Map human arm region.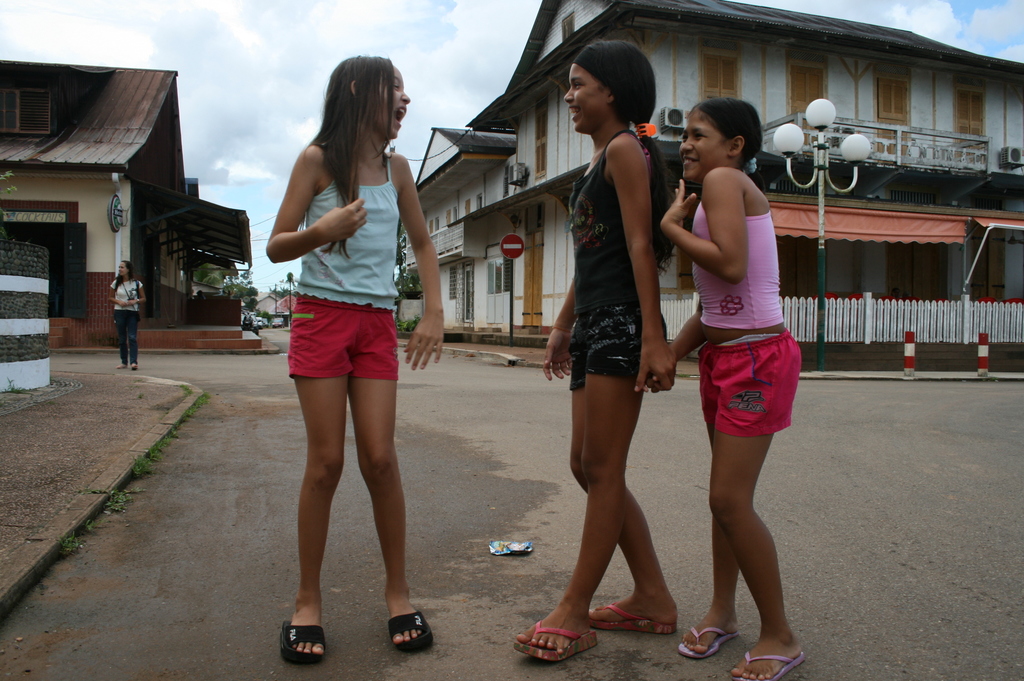
Mapped to <region>541, 280, 573, 382</region>.
